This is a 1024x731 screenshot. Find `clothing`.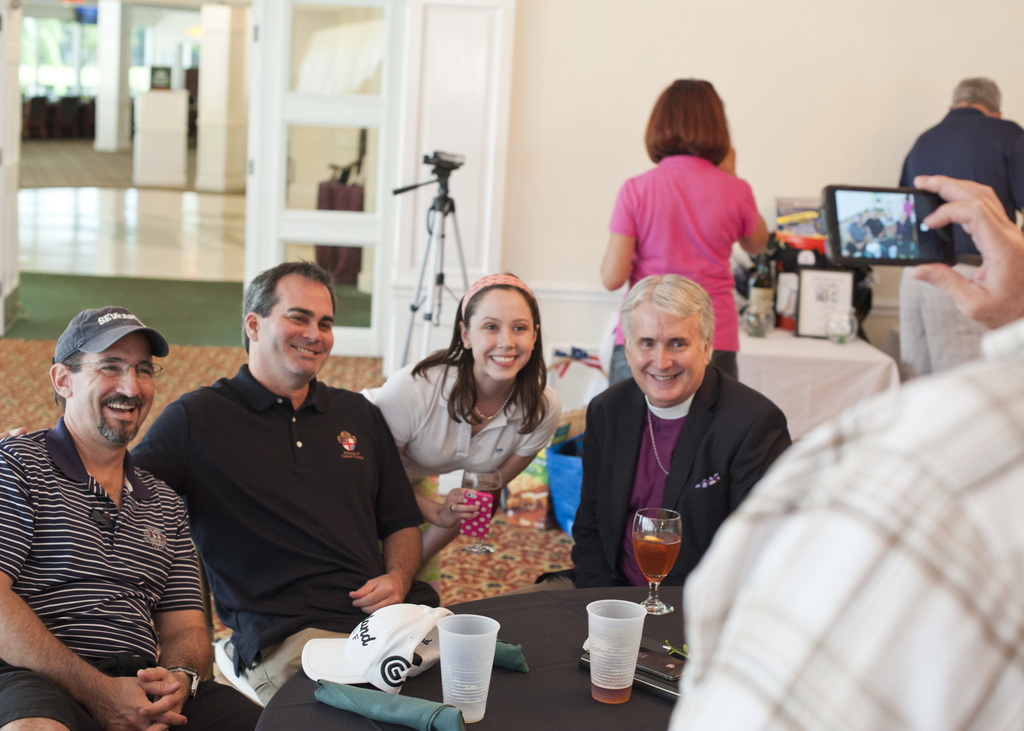
Bounding box: (0,409,274,730).
